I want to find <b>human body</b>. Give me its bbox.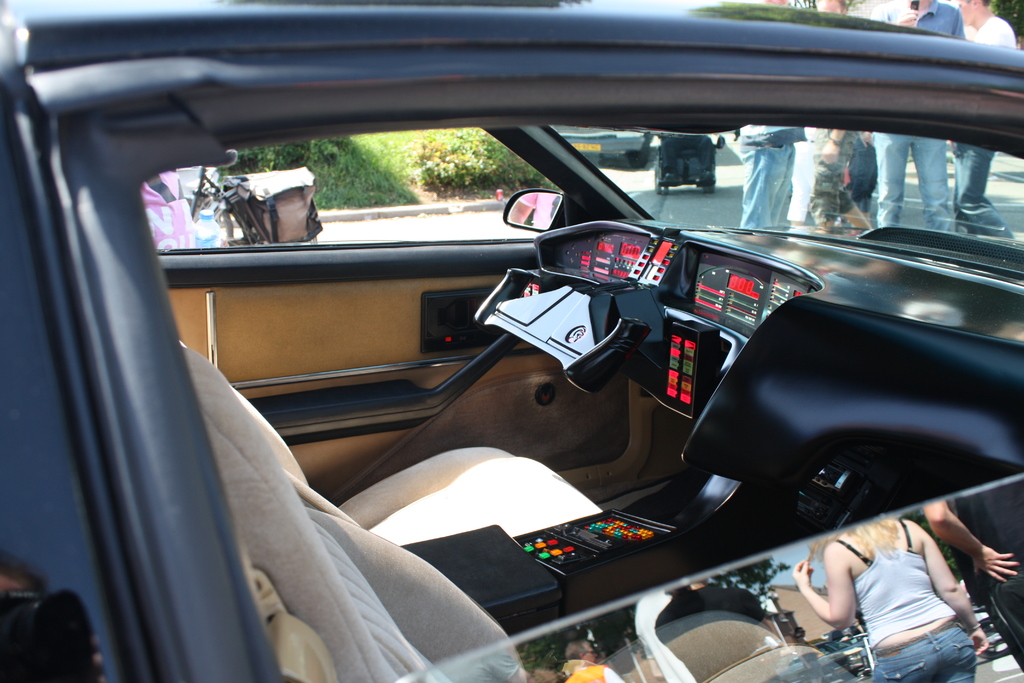
pyautogui.locateOnScreen(804, 473, 998, 679).
